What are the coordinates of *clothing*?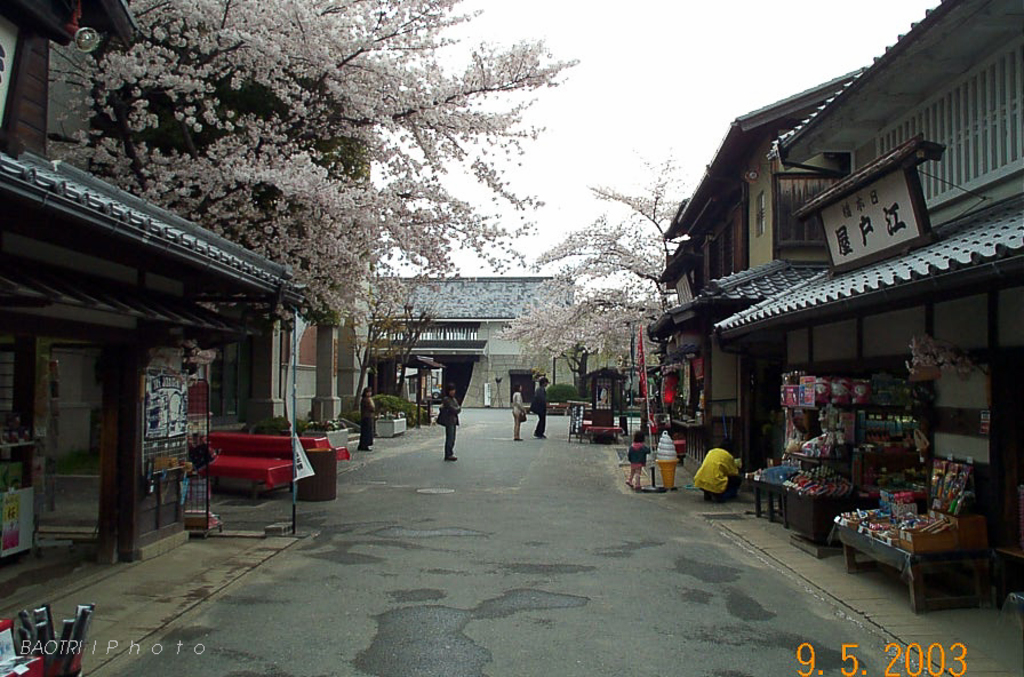
[627,444,651,468].
